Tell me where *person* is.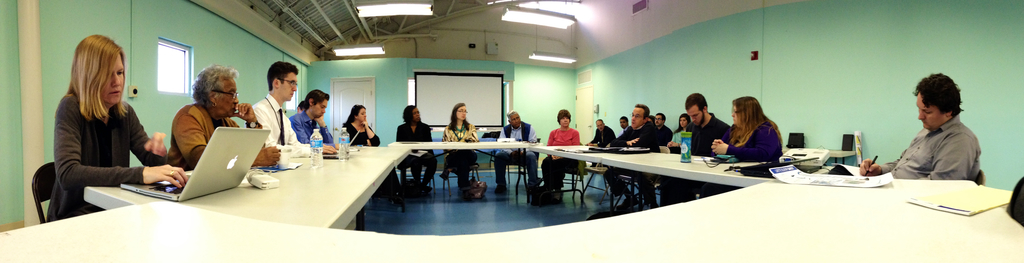
*person* is at (253,60,346,160).
